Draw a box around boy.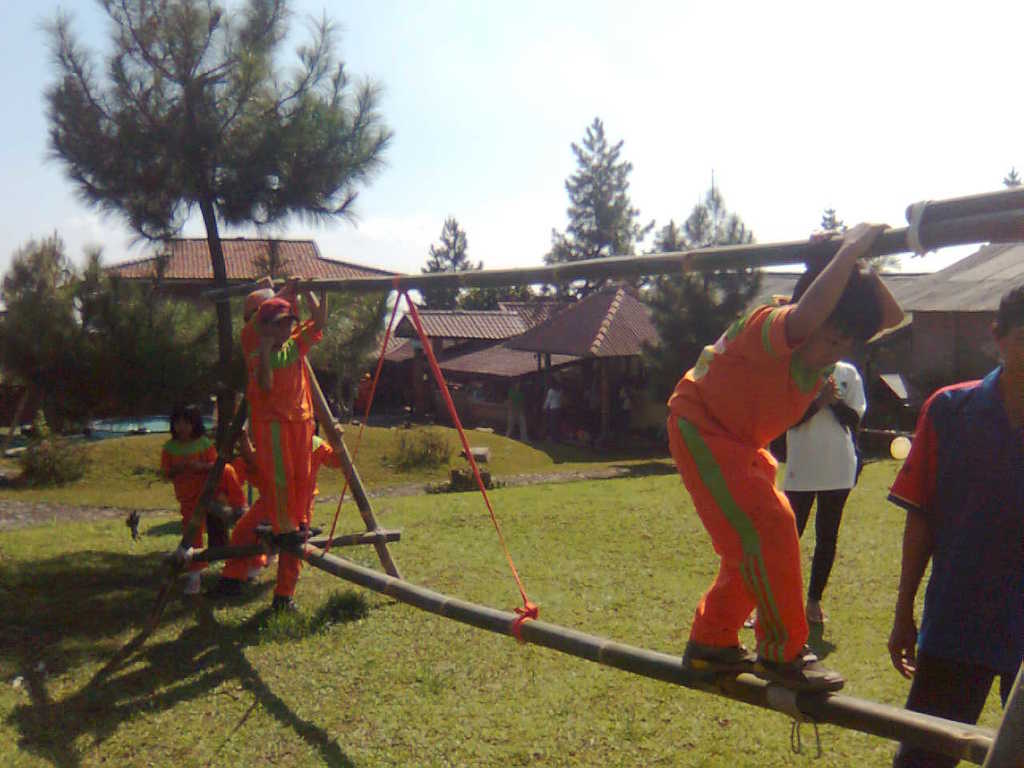
pyautogui.locateOnScreen(198, 416, 339, 616).
